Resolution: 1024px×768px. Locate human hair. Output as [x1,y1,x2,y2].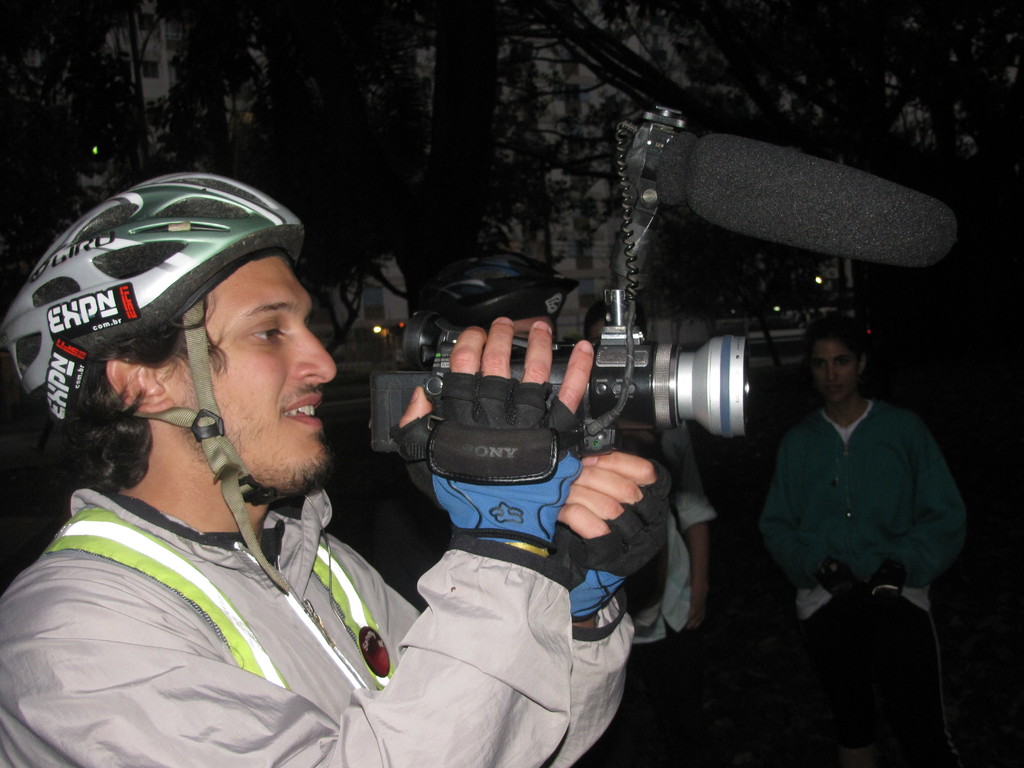
[60,322,228,493].
